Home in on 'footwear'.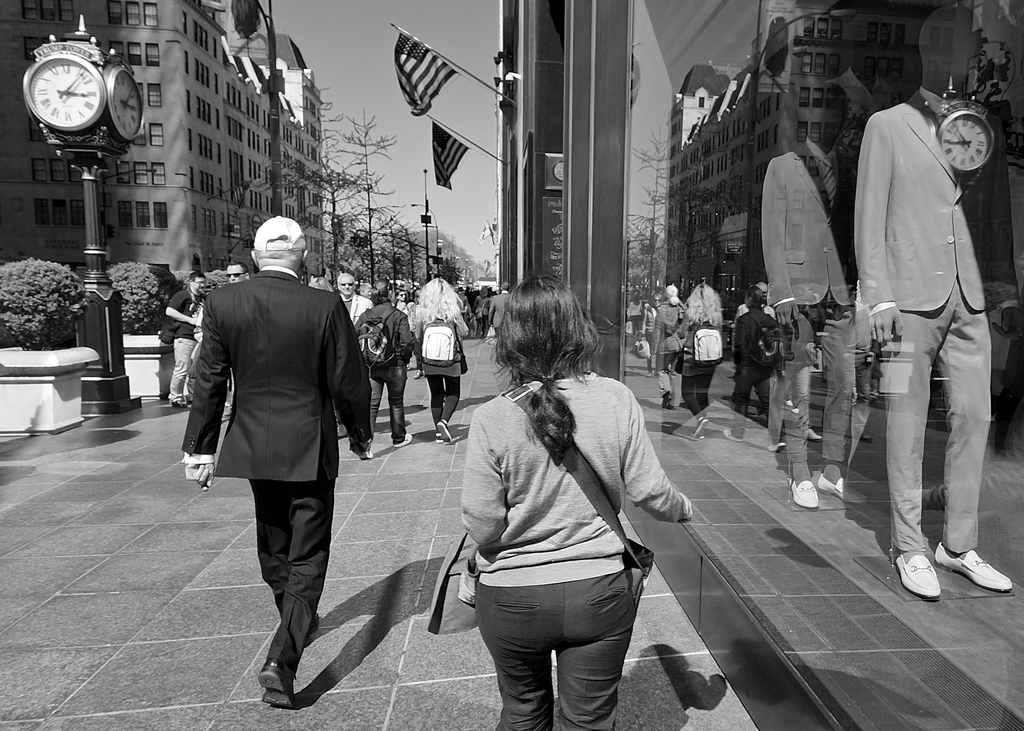
Homed in at 260, 657, 300, 707.
